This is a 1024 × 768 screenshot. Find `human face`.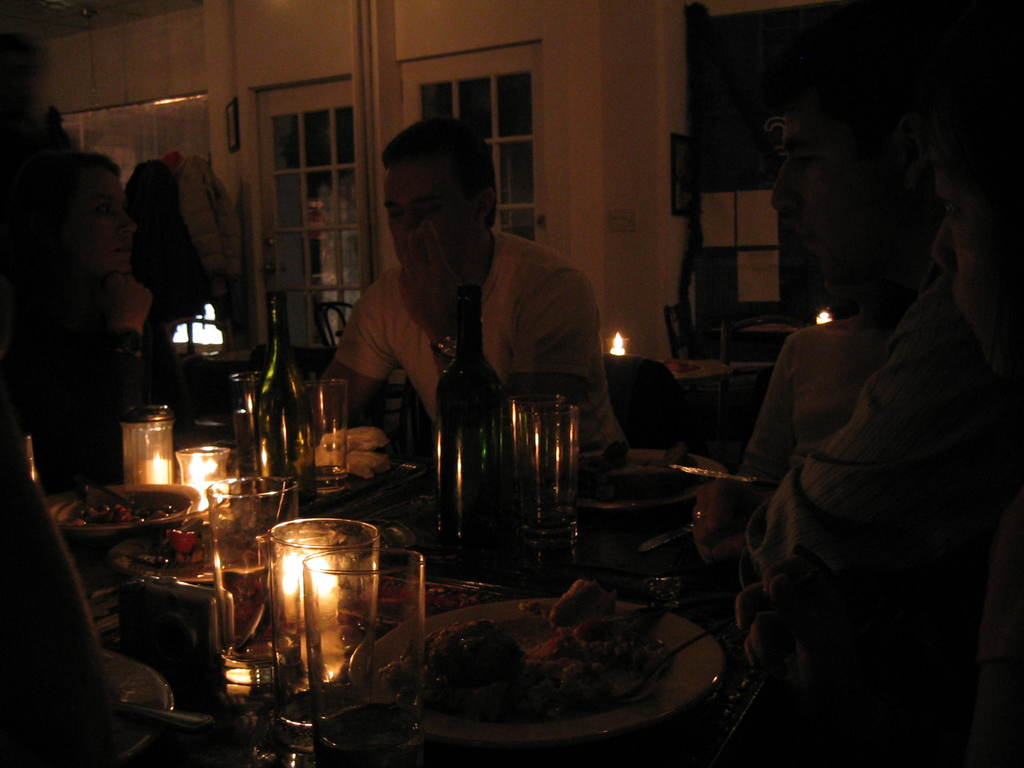
Bounding box: (x1=387, y1=162, x2=470, y2=266).
